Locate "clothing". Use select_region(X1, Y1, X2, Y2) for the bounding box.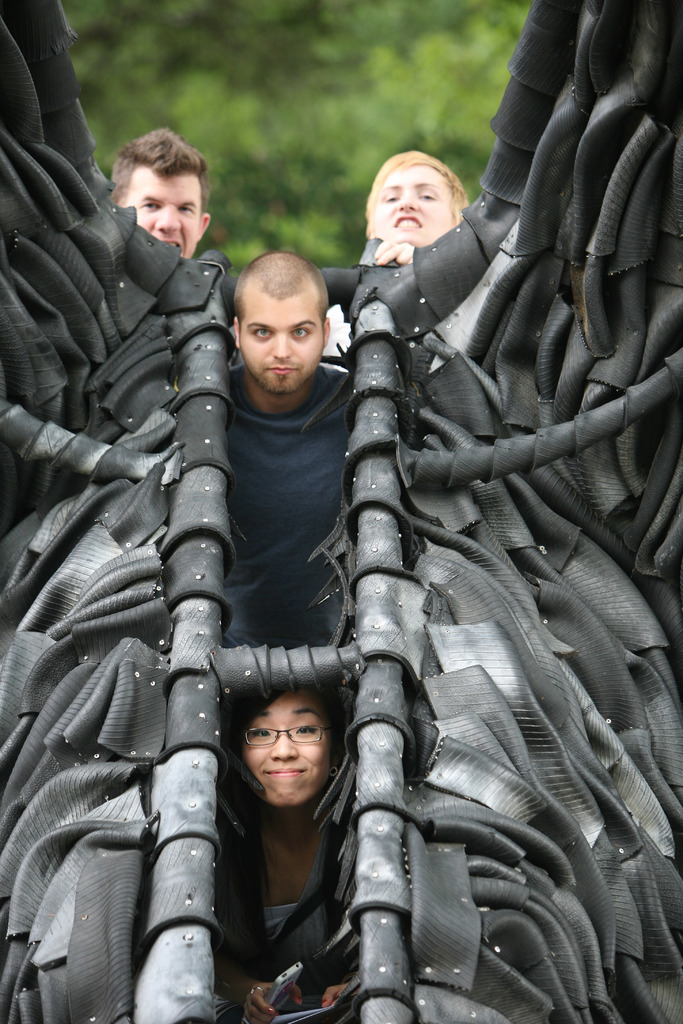
select_region(213, 804, 365, 1023).
